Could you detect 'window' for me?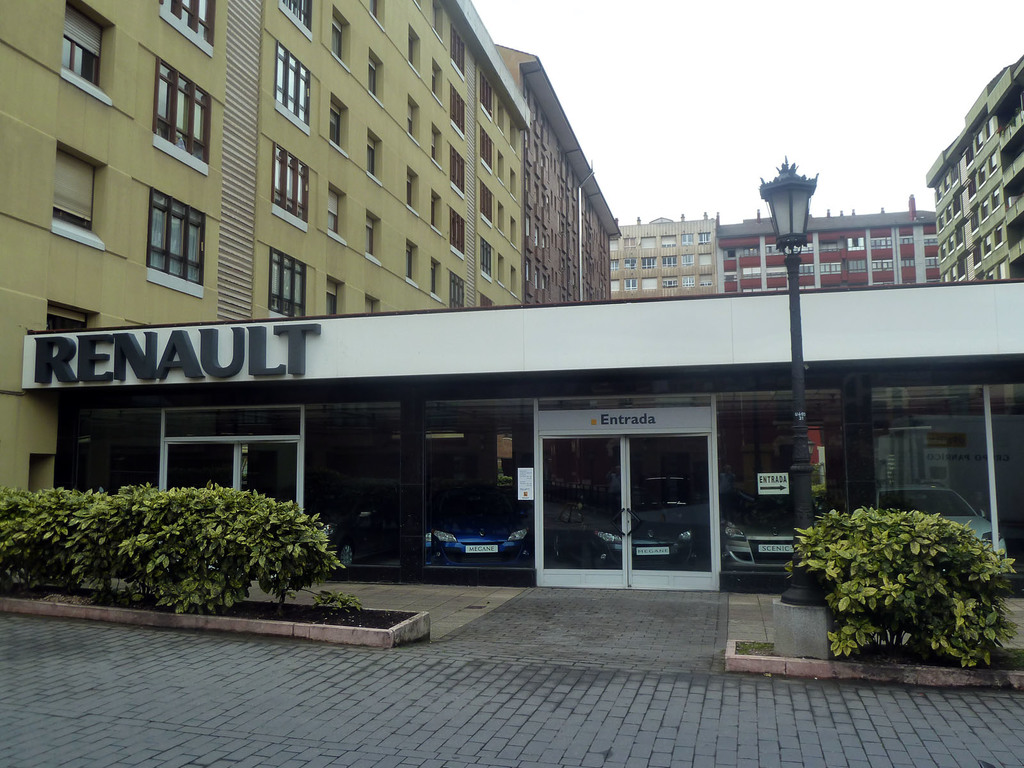
Detection result: pyautogui.locateOnScreen(700, 230, 713, 246).
